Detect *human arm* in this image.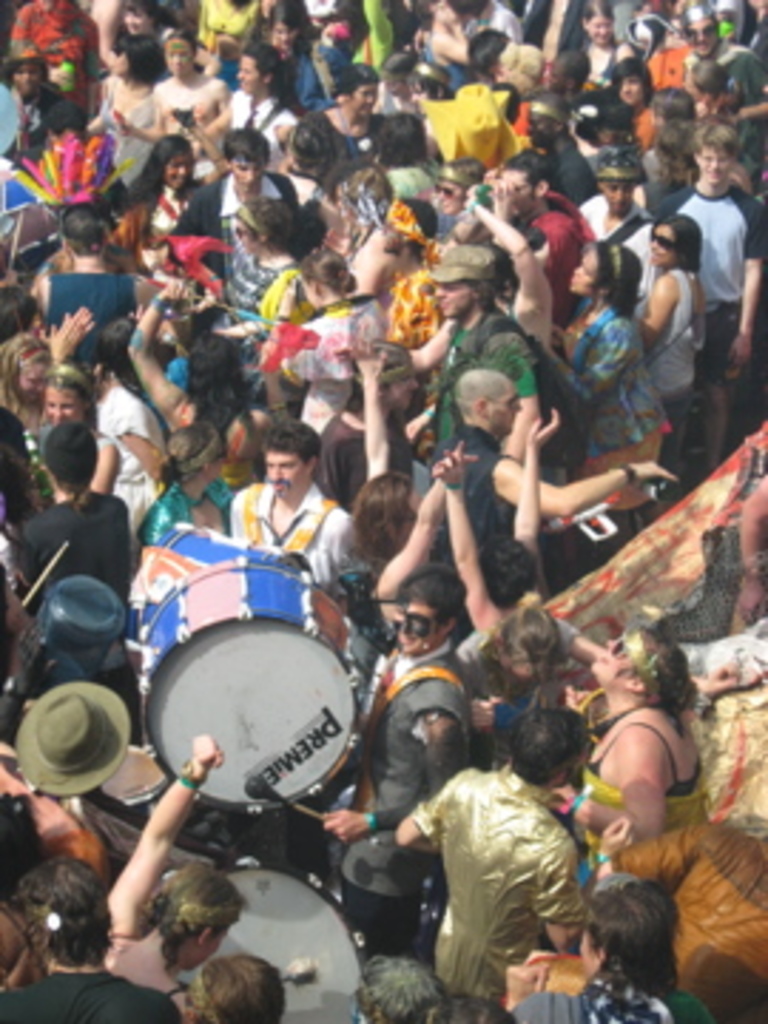
Detection: pyautogui.locateOnScreen(532, 814, 634, 950).
